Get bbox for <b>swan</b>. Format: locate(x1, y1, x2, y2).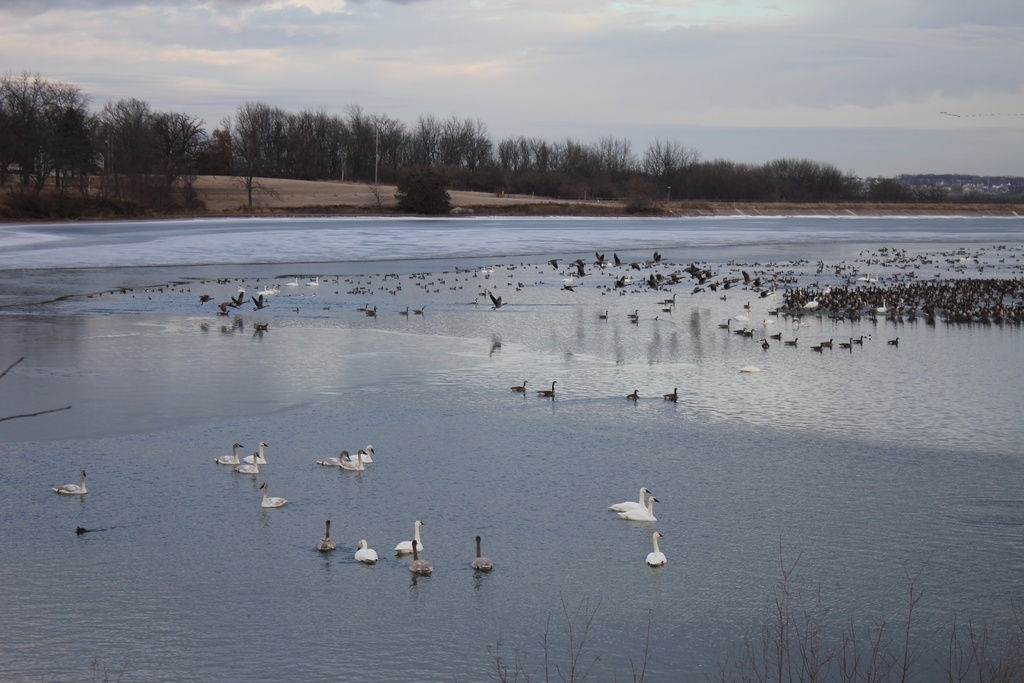
locate(480, 267, 487, 272).
